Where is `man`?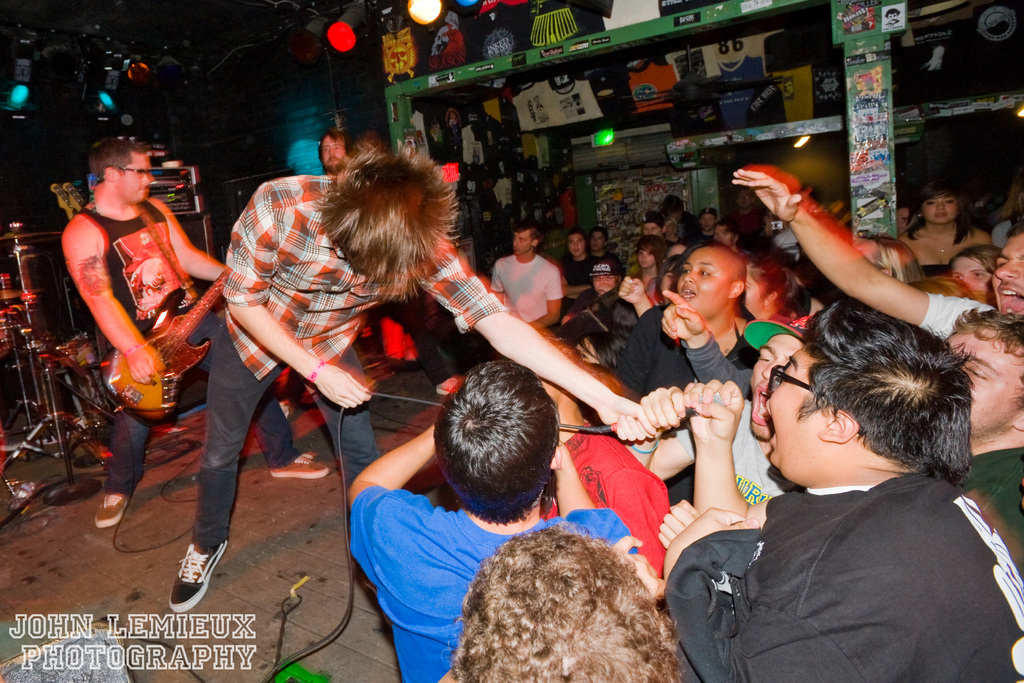
x1=630 y1=302 x2=1023 y2=670.
